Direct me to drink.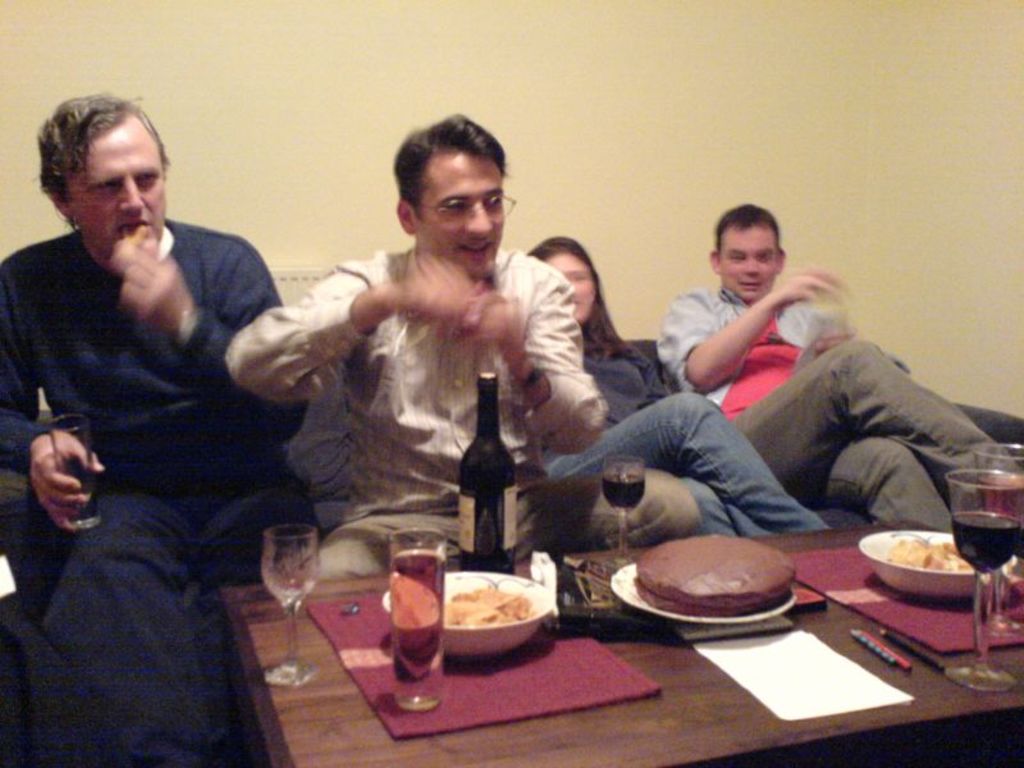
Direction: left=951, top=509, right=1020, bottom=576.
